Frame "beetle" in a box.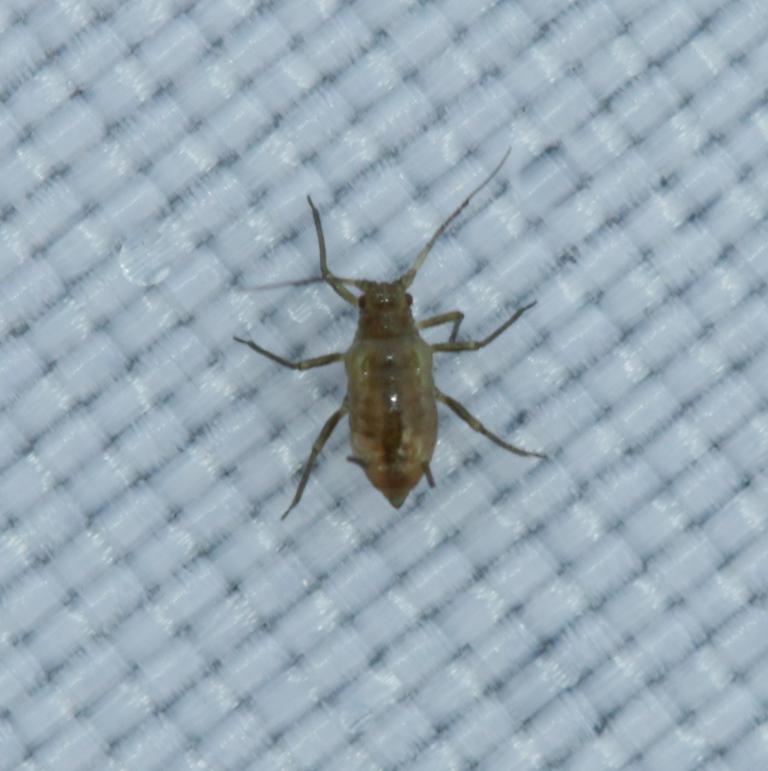
x1=318, y1=213, x2=534, y2=504.
